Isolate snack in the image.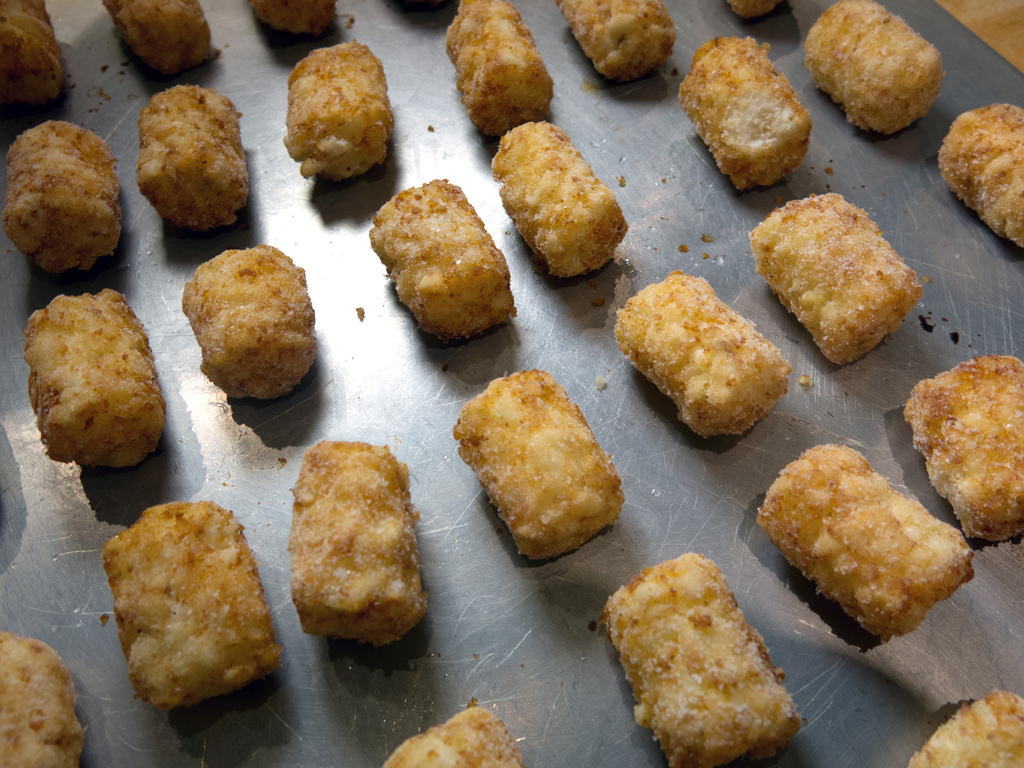
Isolated region: crop(291, 439, 428, 645).
